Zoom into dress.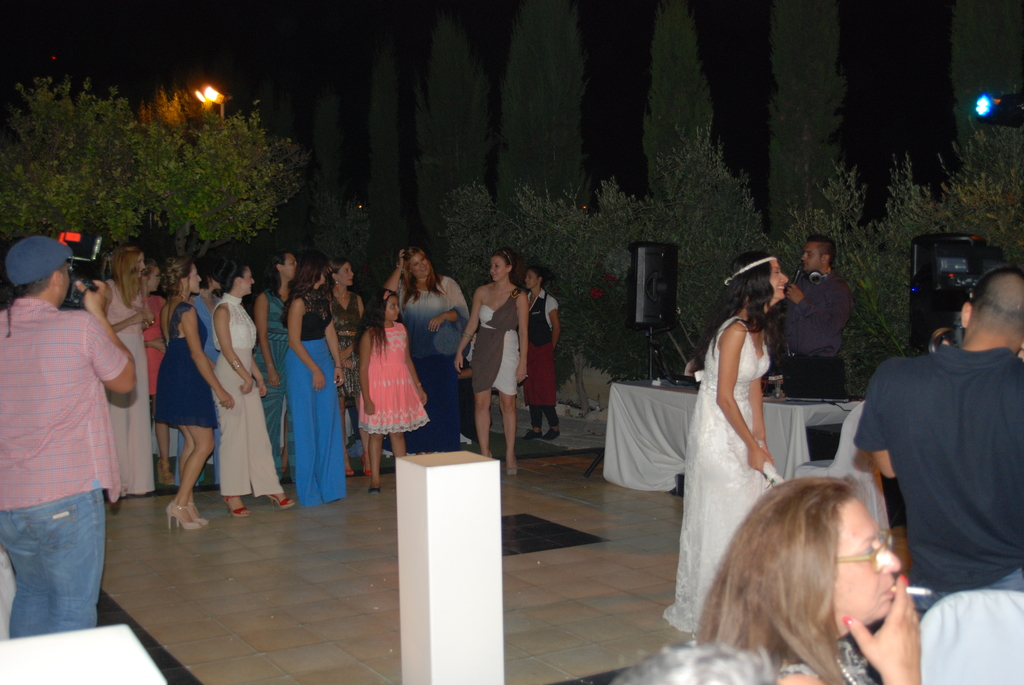
Zoom target: (155,305,218,429).
